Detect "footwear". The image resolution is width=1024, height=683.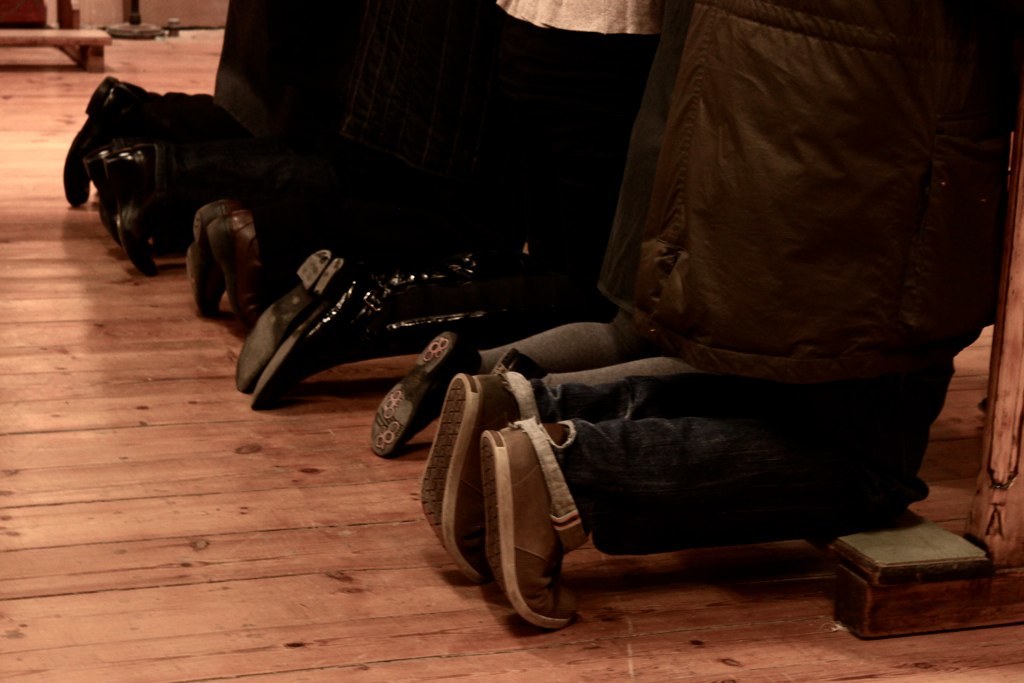
(x1=121, y1=140, x2=158, y2=273).
